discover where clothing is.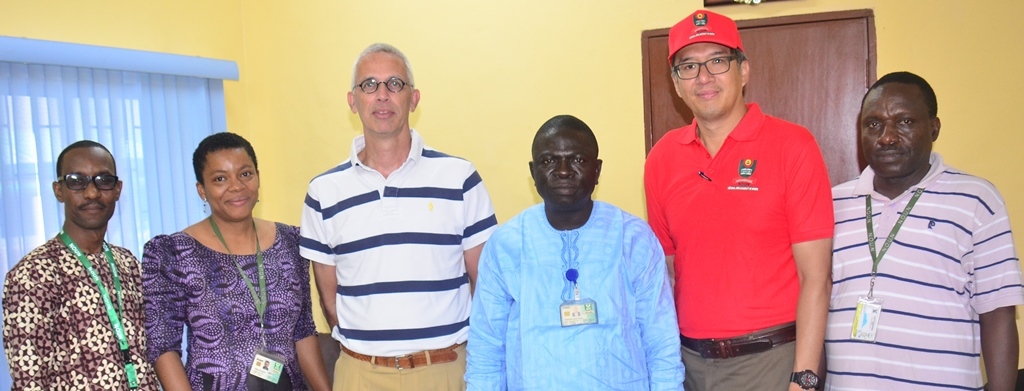
Discovered at <region>465, 200, 687, 390</region>.
